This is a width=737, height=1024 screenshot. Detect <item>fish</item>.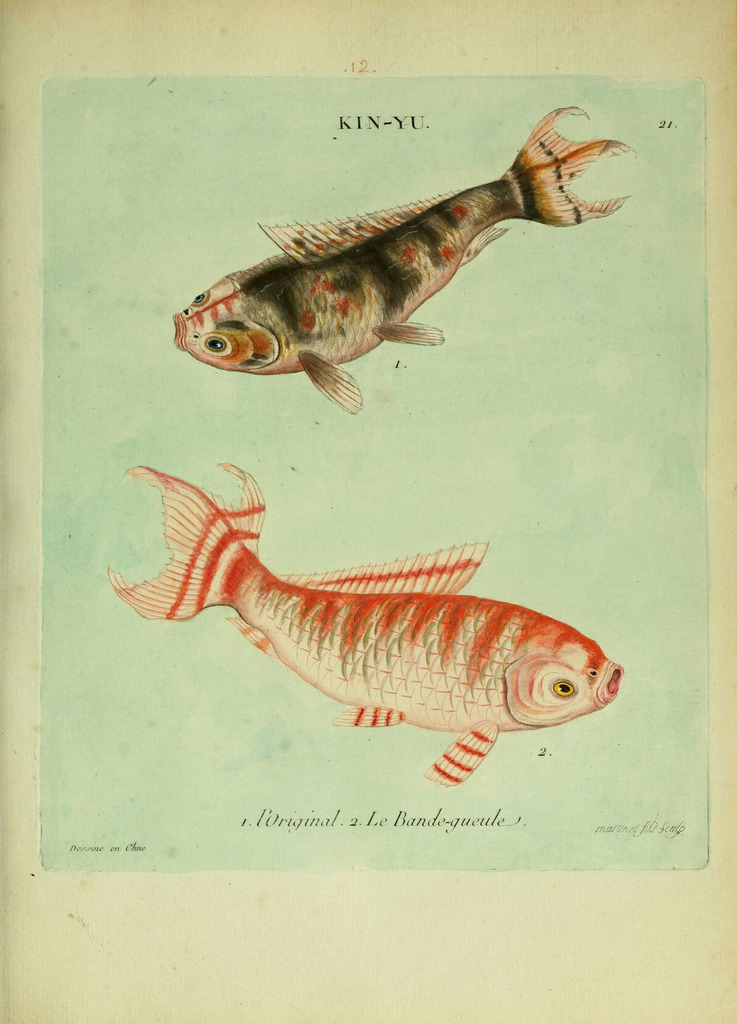
l=100, t=459, r=623, b=790.
